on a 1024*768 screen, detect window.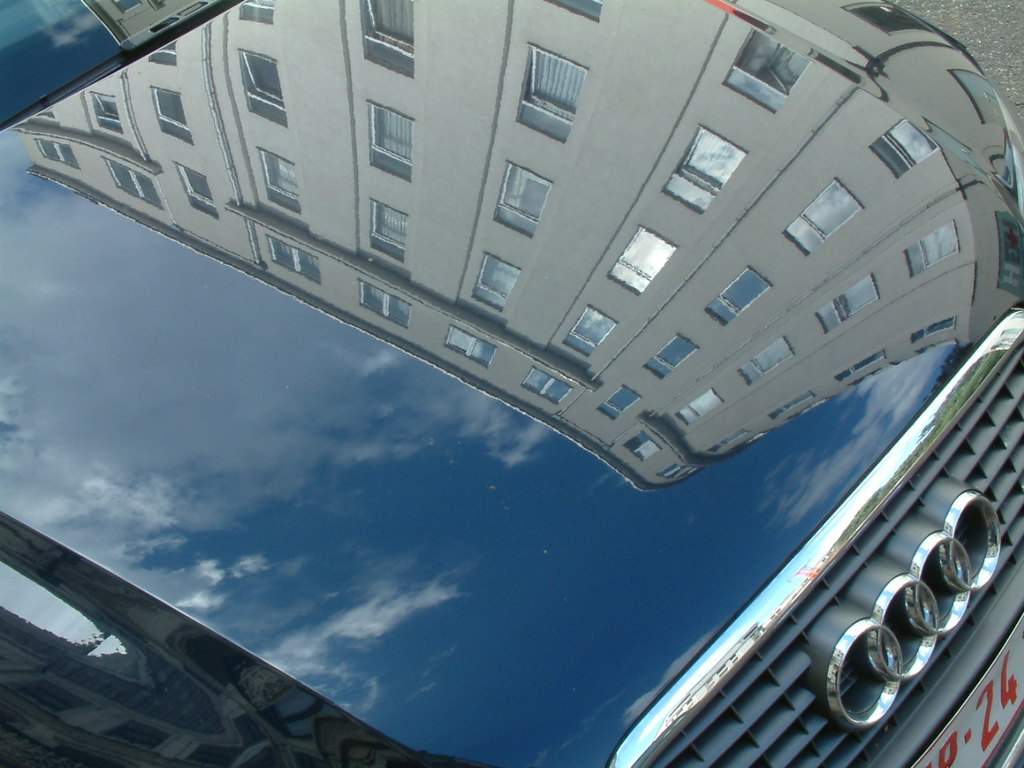
[x1=519, y1=371, x2=575, y2=402].
